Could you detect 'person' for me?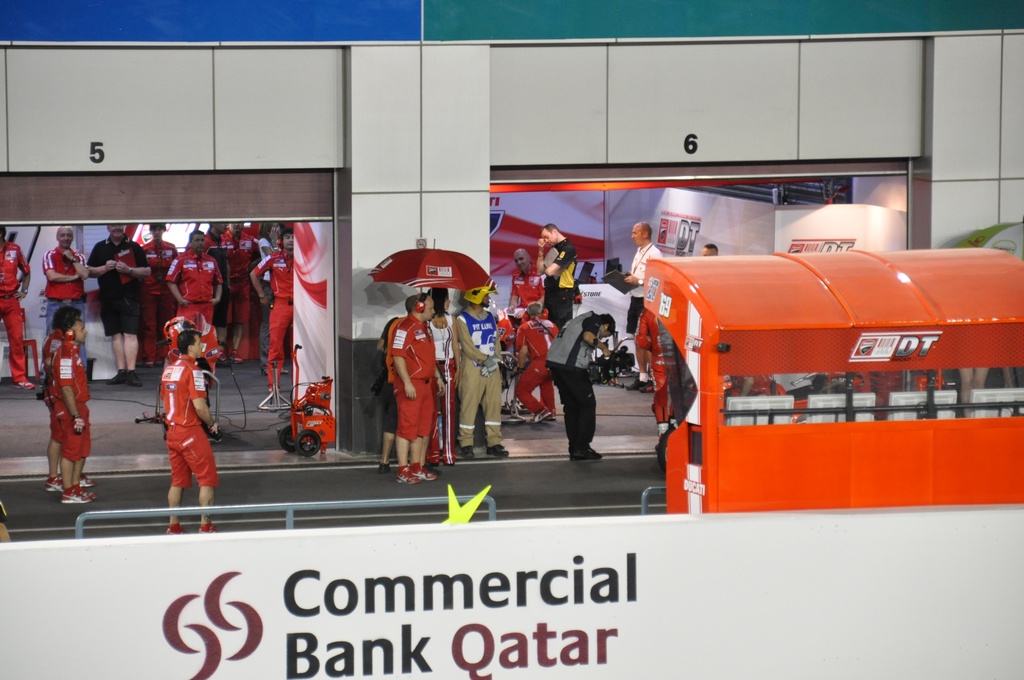
Detection result: locate(536, 223, 574, 328).
